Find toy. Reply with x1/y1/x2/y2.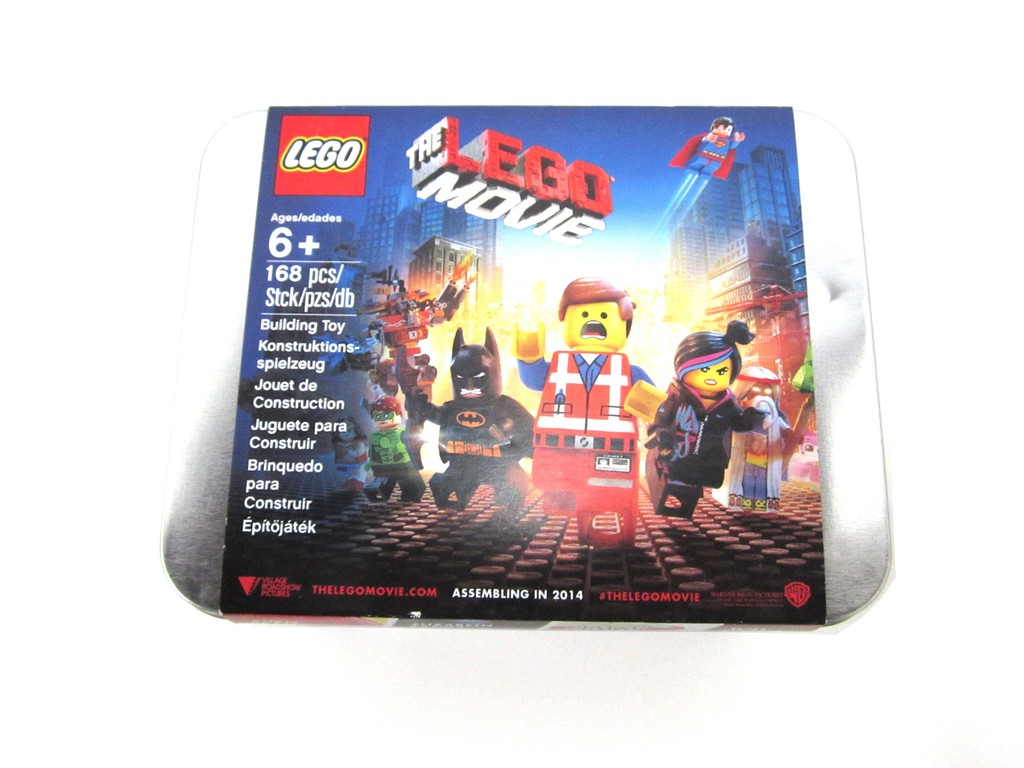
638/326/774/529.
